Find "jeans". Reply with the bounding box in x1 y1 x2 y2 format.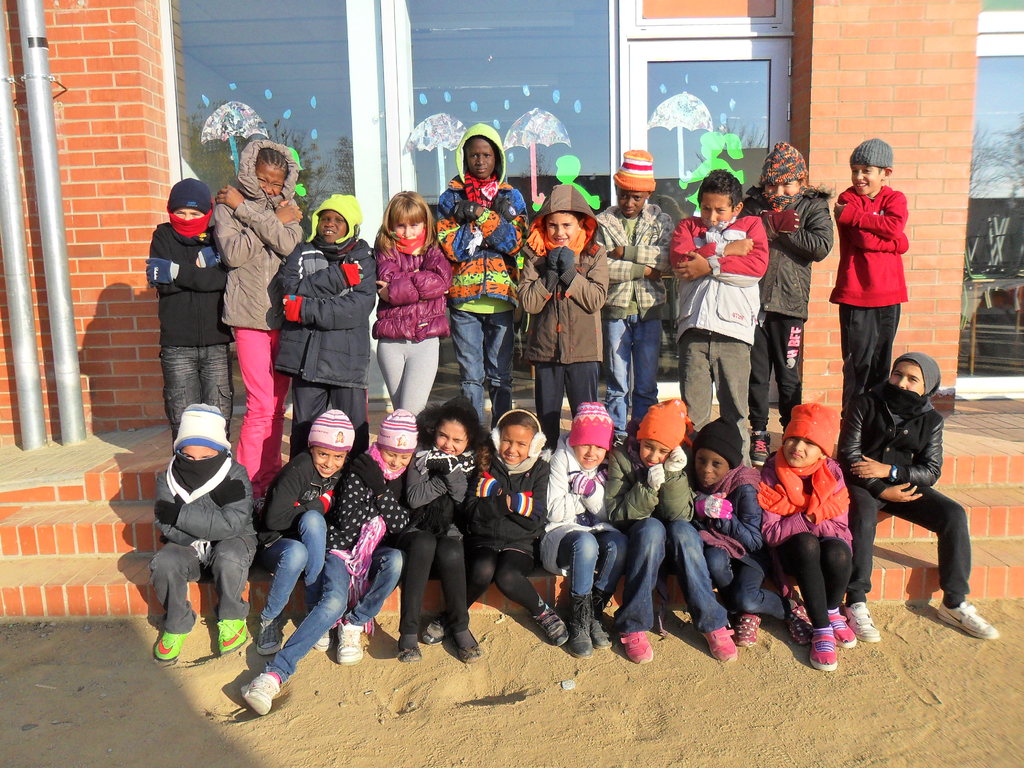
600 319 657 440.
